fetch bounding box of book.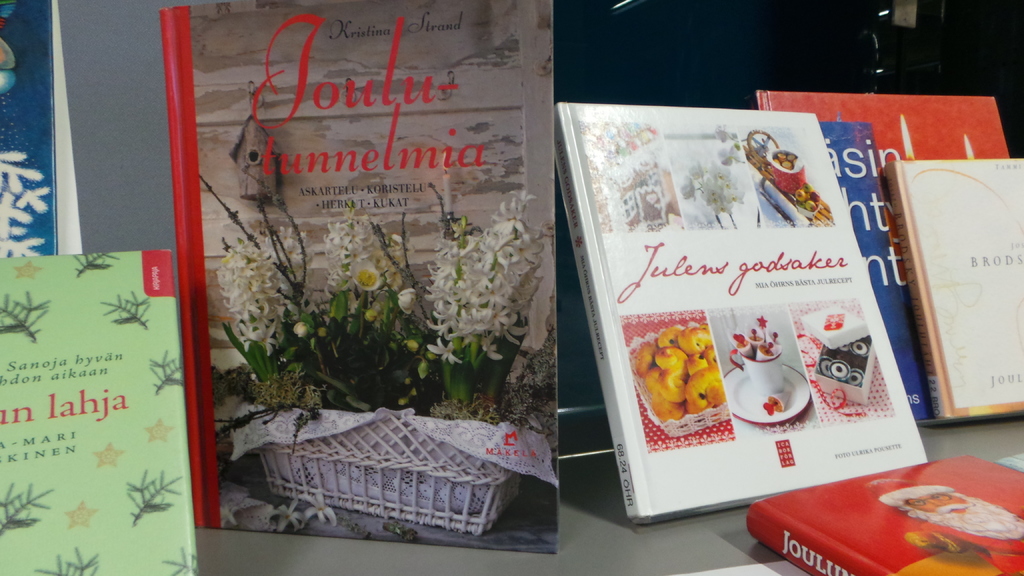
Bbox: {"x1": 156, "y1": 0, "x2": 557, "y2": 556}.
